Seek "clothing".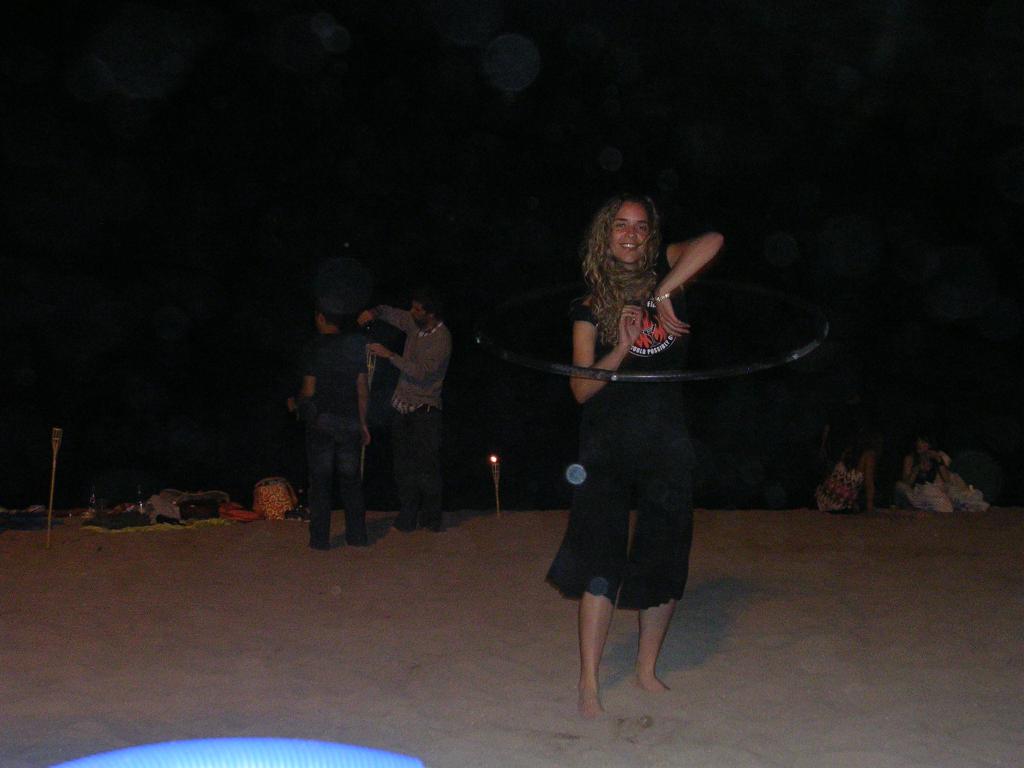
Rect(538, 250, 692, 613).
